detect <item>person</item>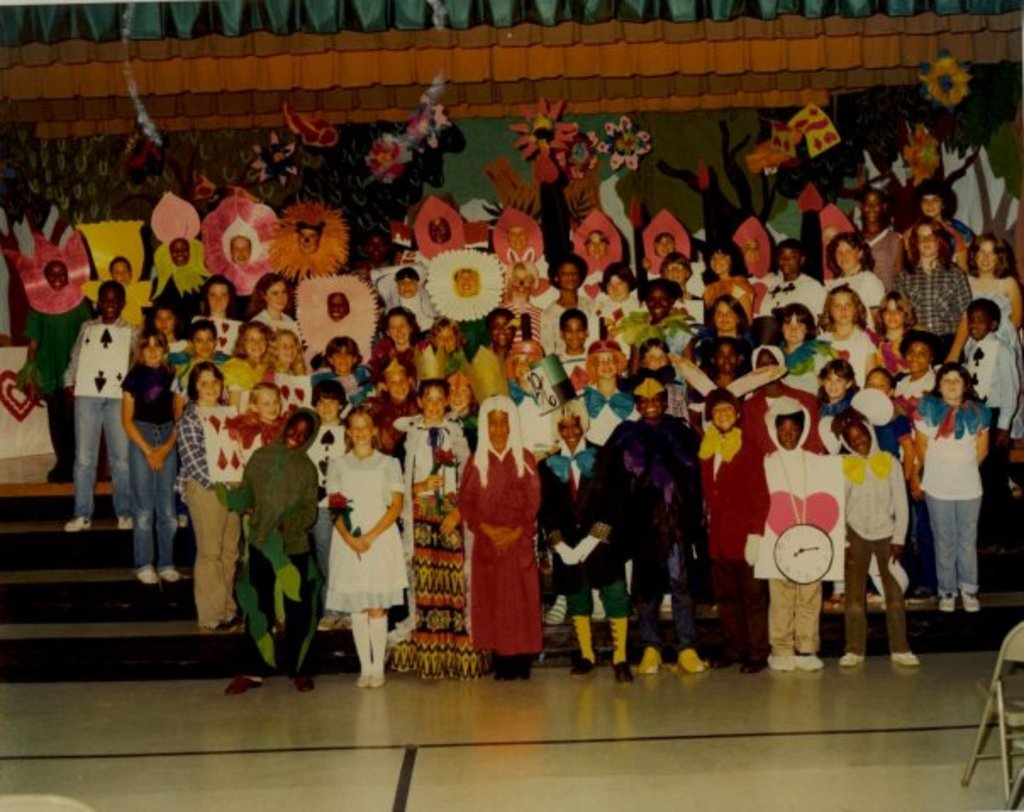
{"x1": 953, "y1": 278, "x2": 1019, "y2": 593}
